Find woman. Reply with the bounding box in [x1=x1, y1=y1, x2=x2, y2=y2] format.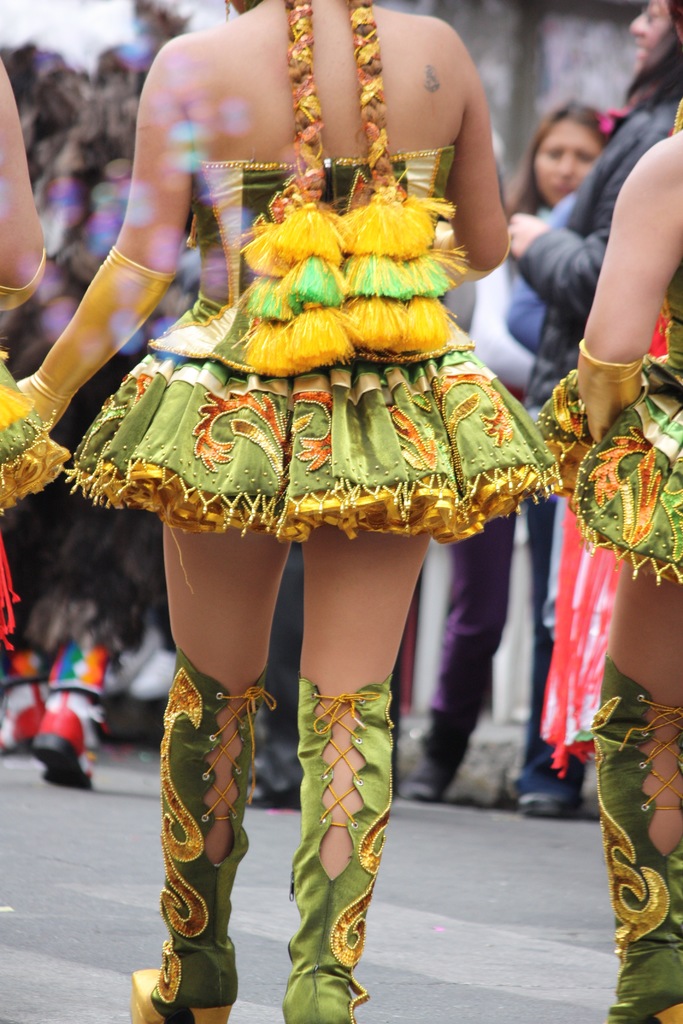
[x1=23, y1=0, x2=595, y2=872].
